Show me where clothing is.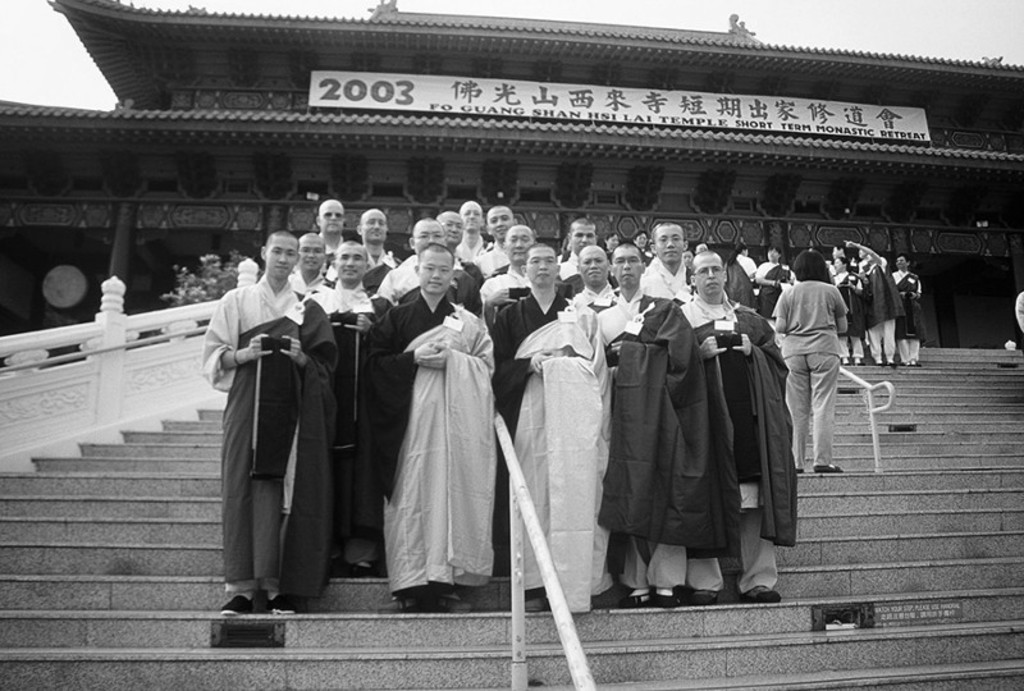
clothing is at Rect(288, 267, 325, 302).
